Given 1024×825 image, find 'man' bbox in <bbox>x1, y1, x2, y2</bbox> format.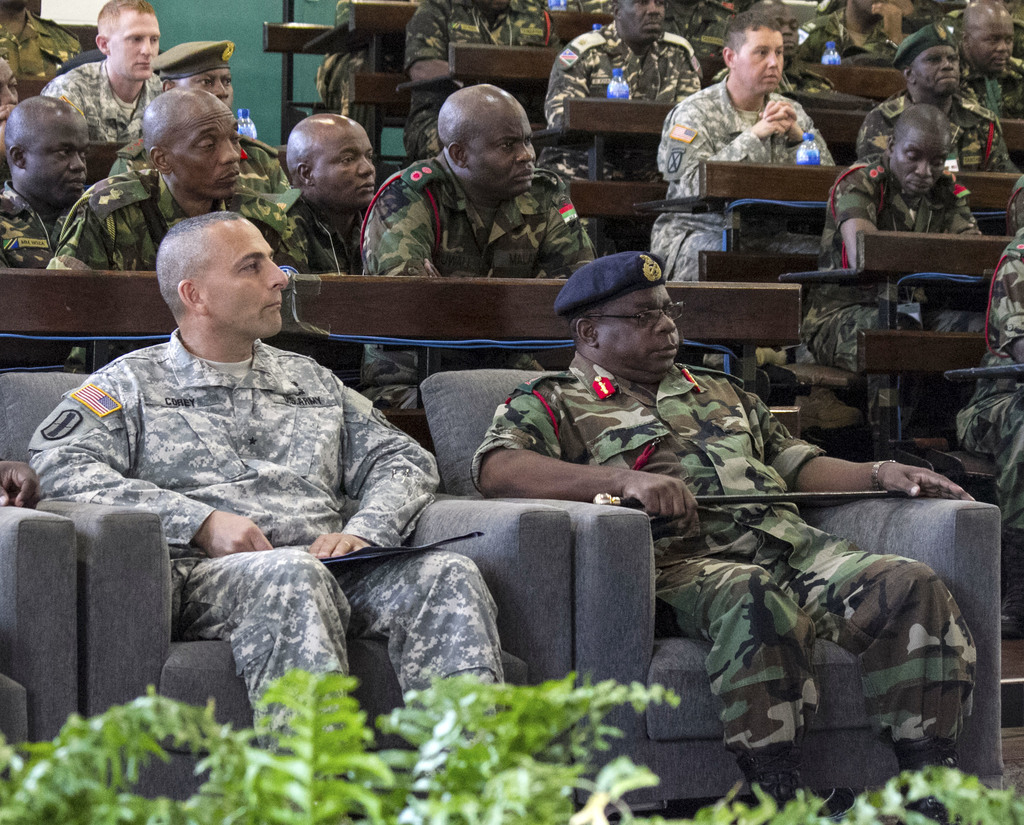
<bbox>51, 0, 162, 152</bbox>.
